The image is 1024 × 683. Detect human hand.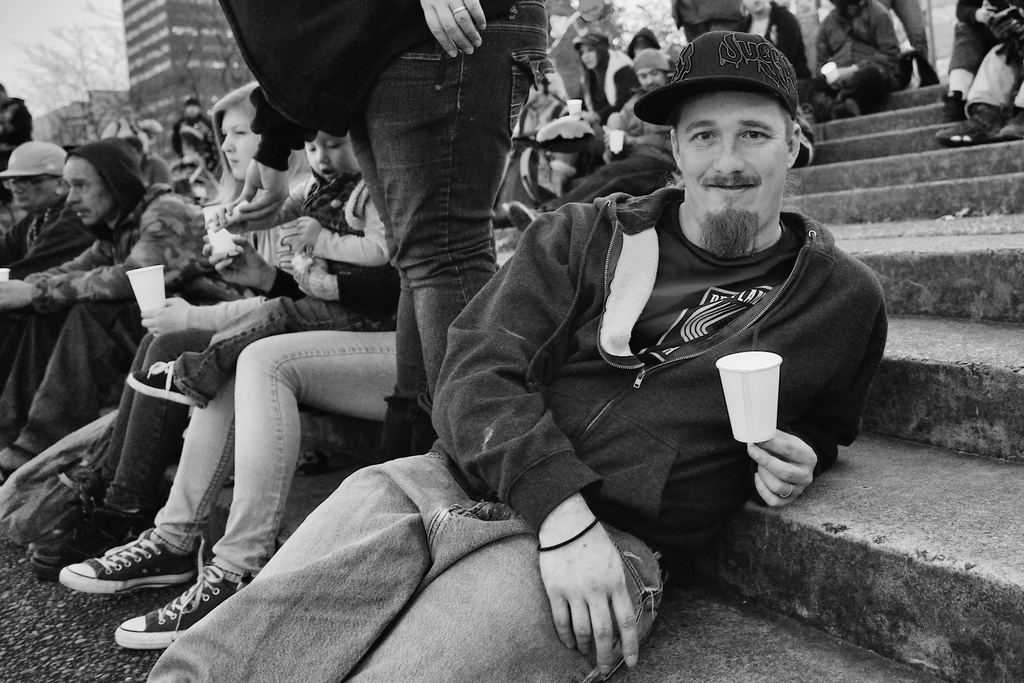
Detection: x1=600 y1=129 x2=629 y2=148.
